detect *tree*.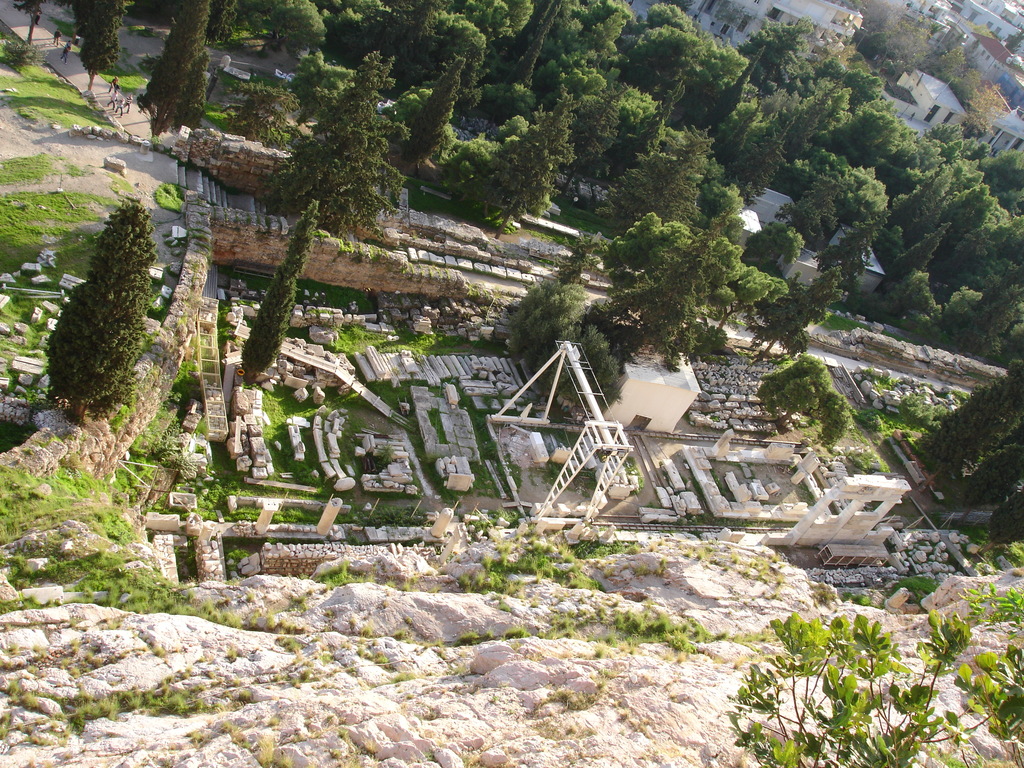
Detected at pyautogui.locateOnScreen(710, 99, 788, 204).
